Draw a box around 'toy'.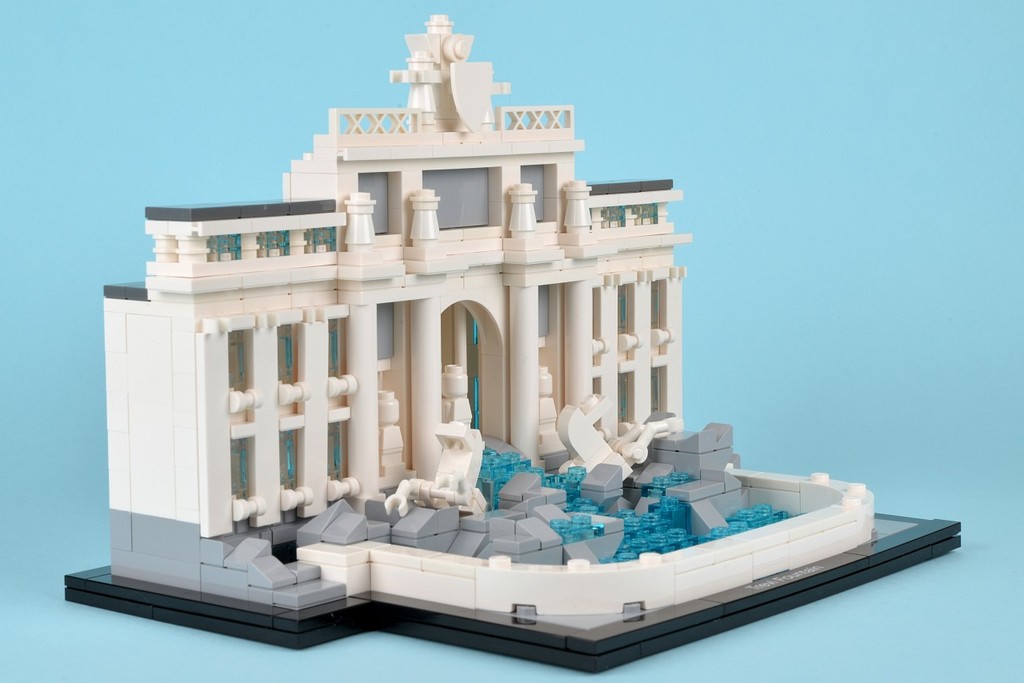
x1=109 y1=18 x2=901 y2=630.
